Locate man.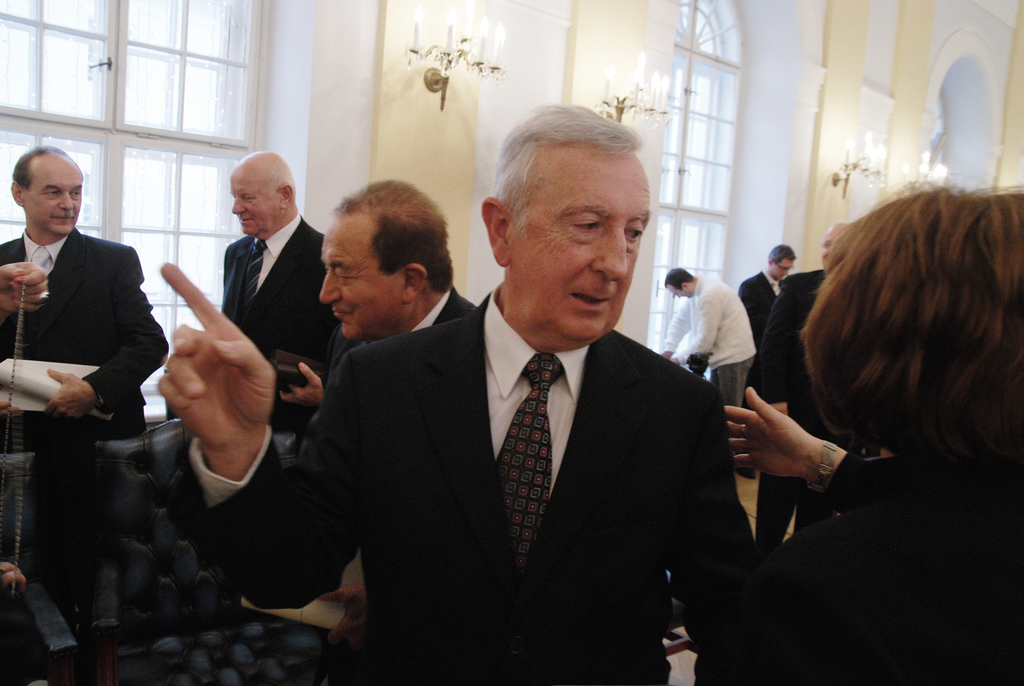
Bounding box: 219 148 341 437.
